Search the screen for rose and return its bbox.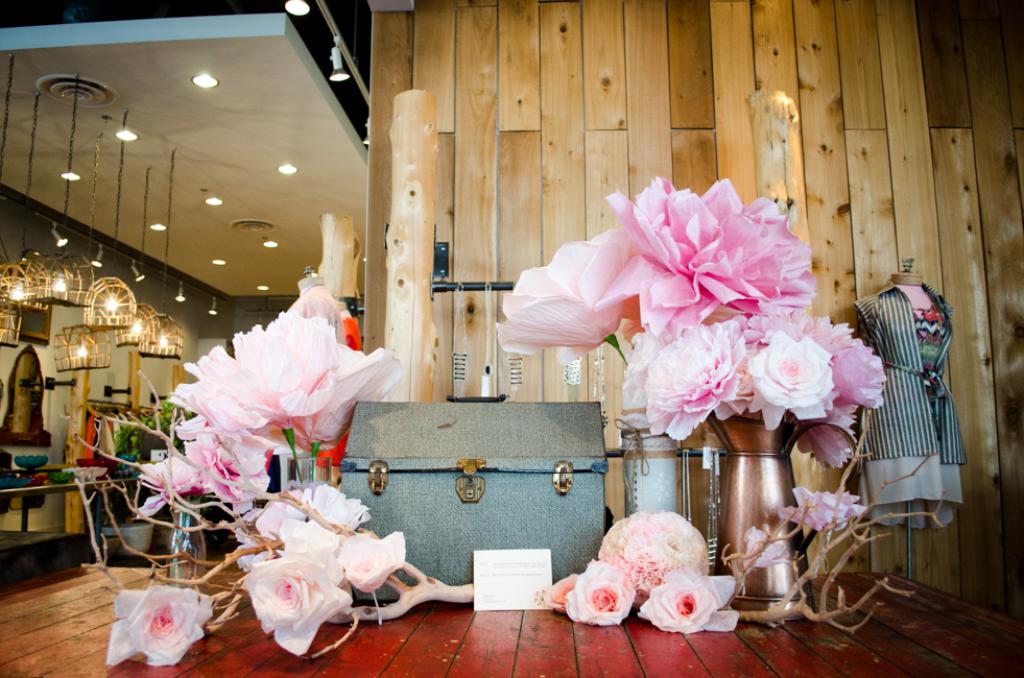
Found: 777,487,868,532.
